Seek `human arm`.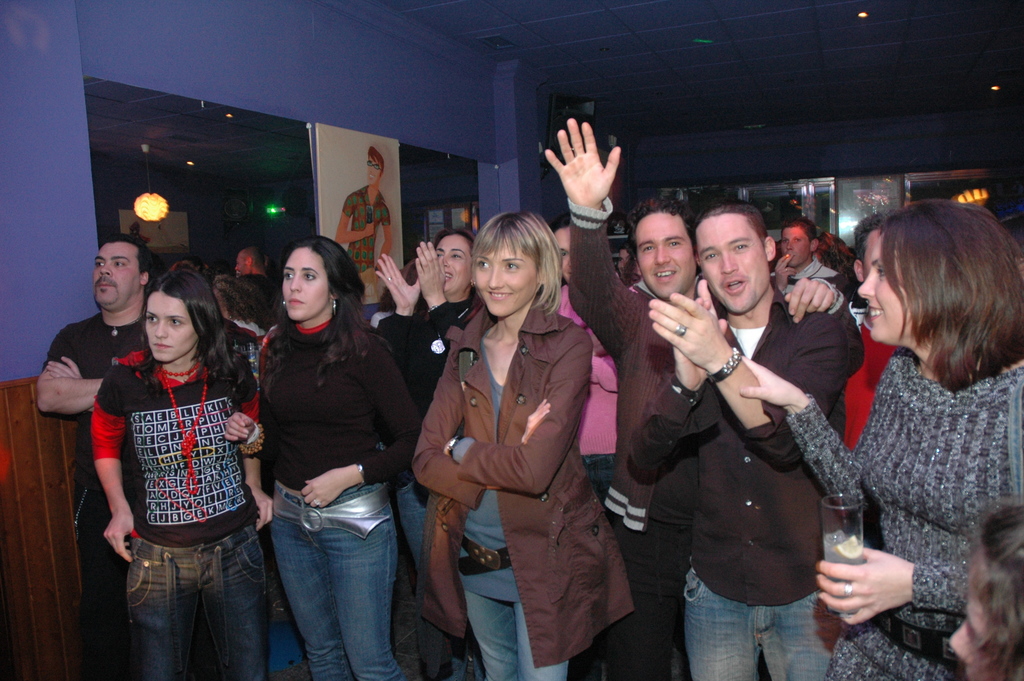
detection(649, 289, 865, 468).
